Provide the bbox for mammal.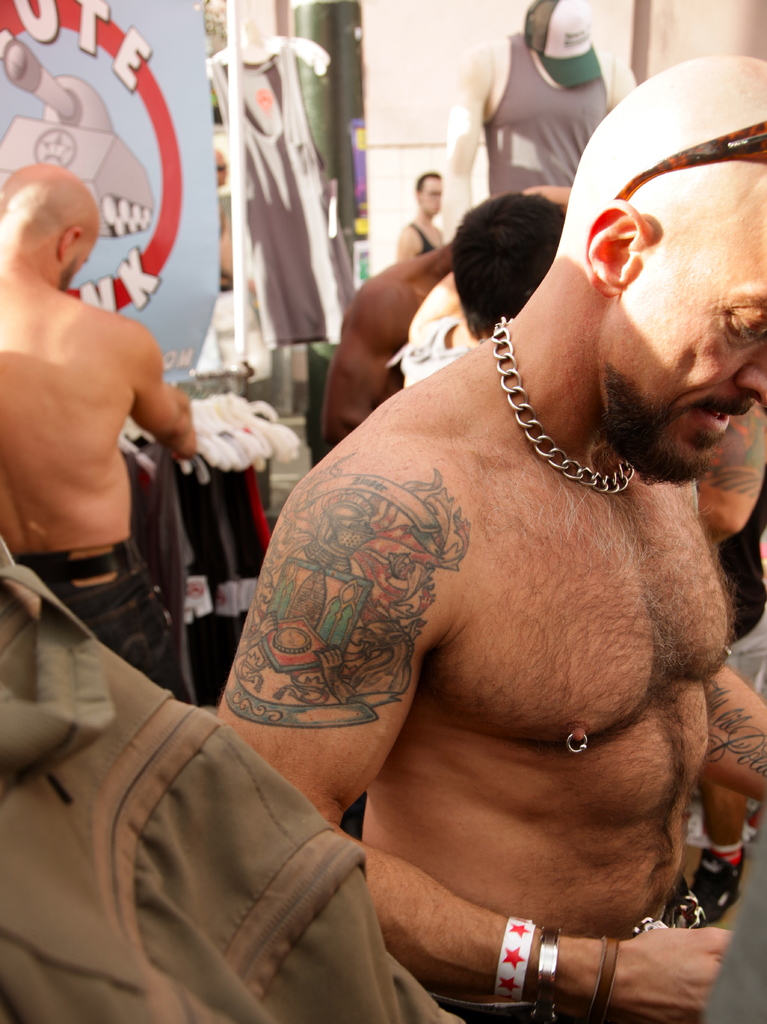
l=0, t=149, r=225, b=696.
